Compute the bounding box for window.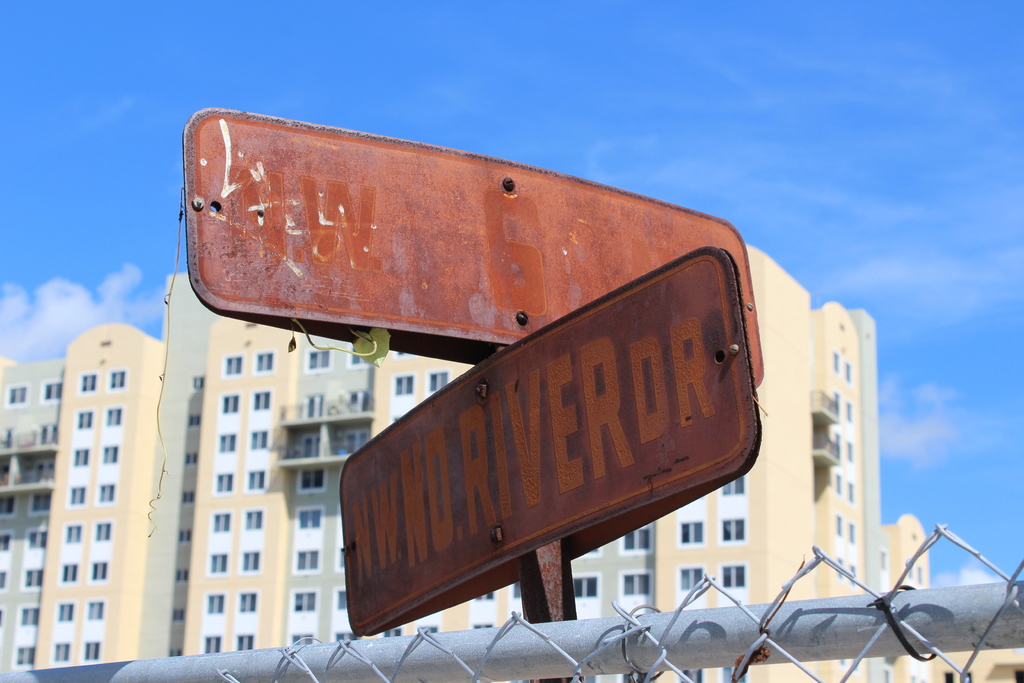
pyautogui.locateOnScreen(255, 394, 268, 410).
